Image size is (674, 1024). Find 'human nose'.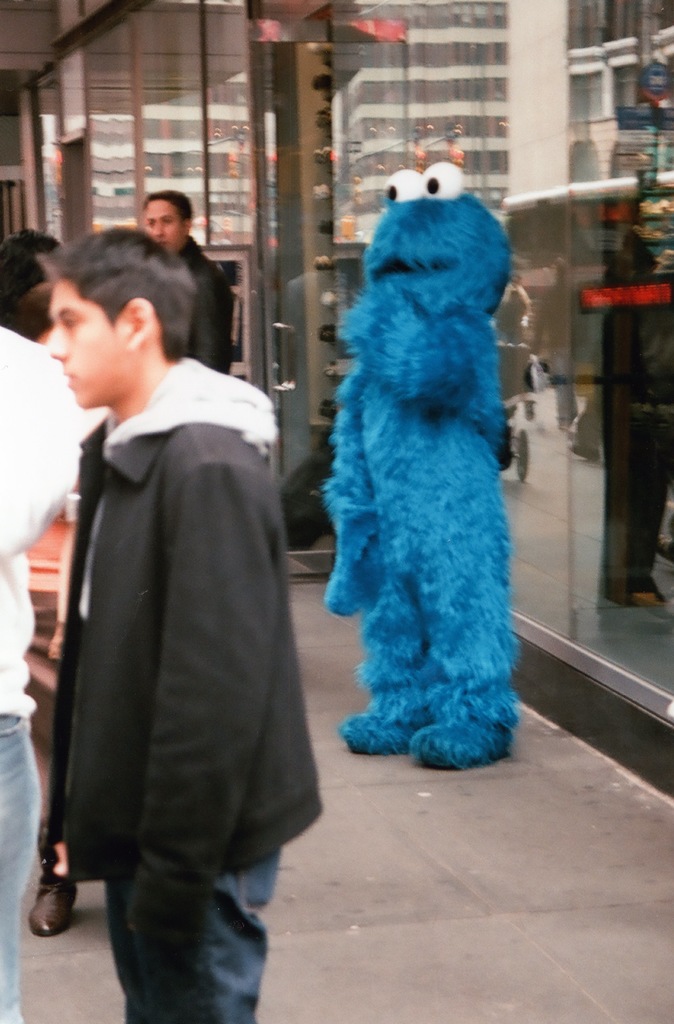
x1=149 y1=222 x2=163 y2=239.
